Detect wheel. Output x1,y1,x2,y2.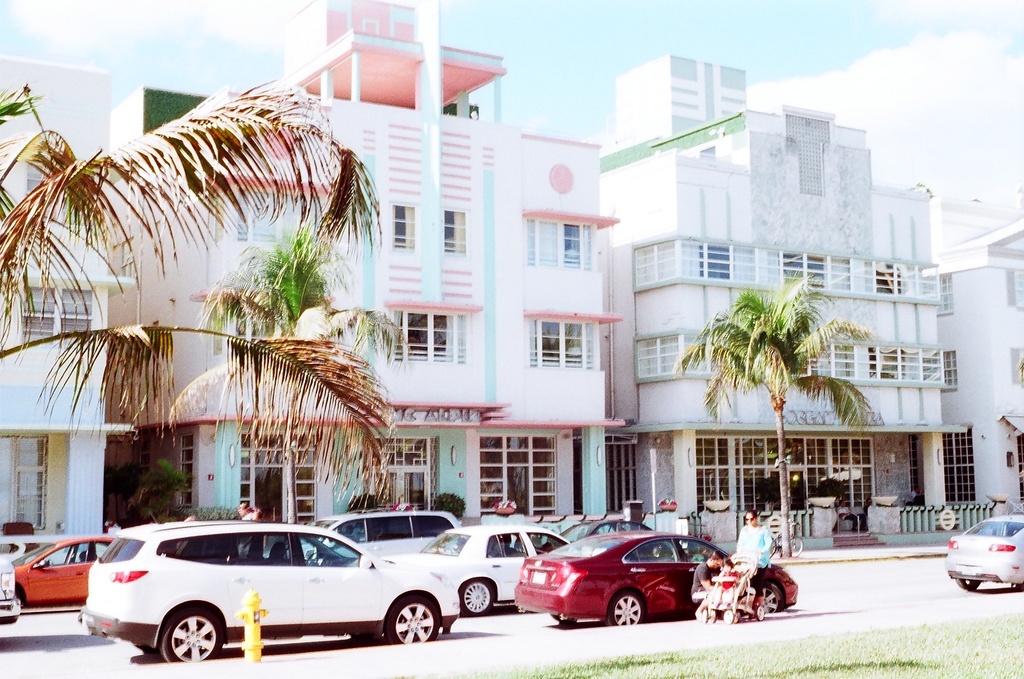
710,609,719,622.
